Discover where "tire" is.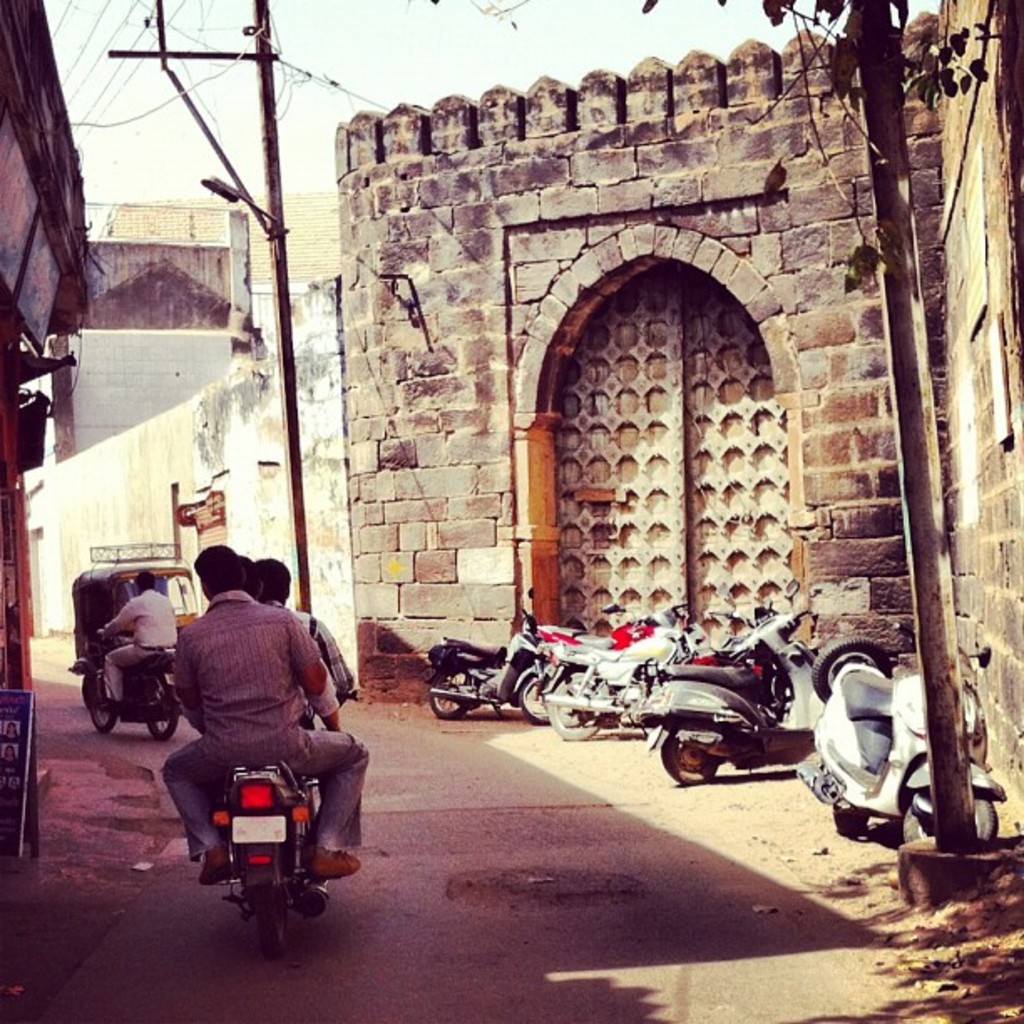
Discovered at bbox=(80, 693, 125, 738).
